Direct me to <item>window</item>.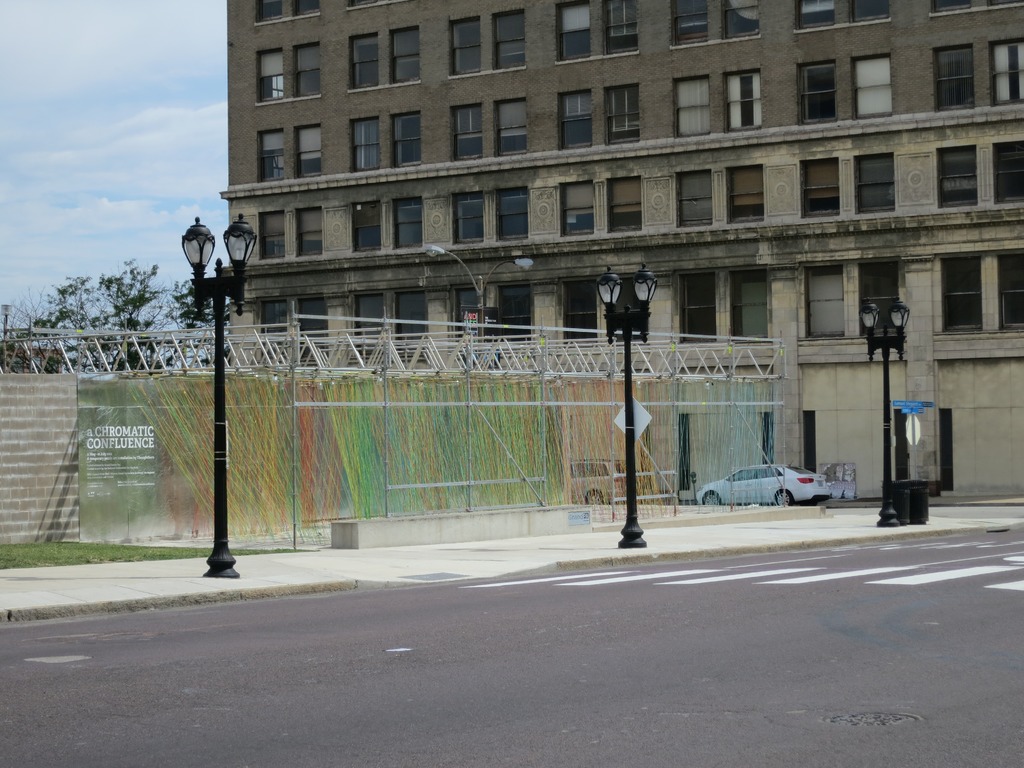
Direction: [x1=257, y1=48, x2=281, y2=101].
